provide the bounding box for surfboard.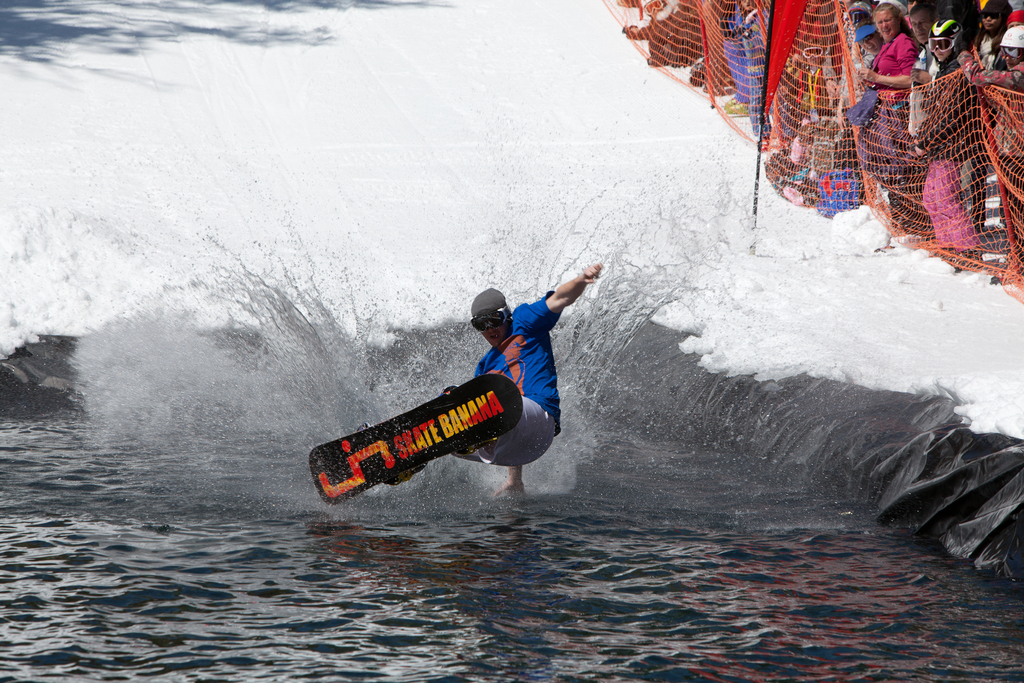
l=308, t=373, r=525, b=508.
